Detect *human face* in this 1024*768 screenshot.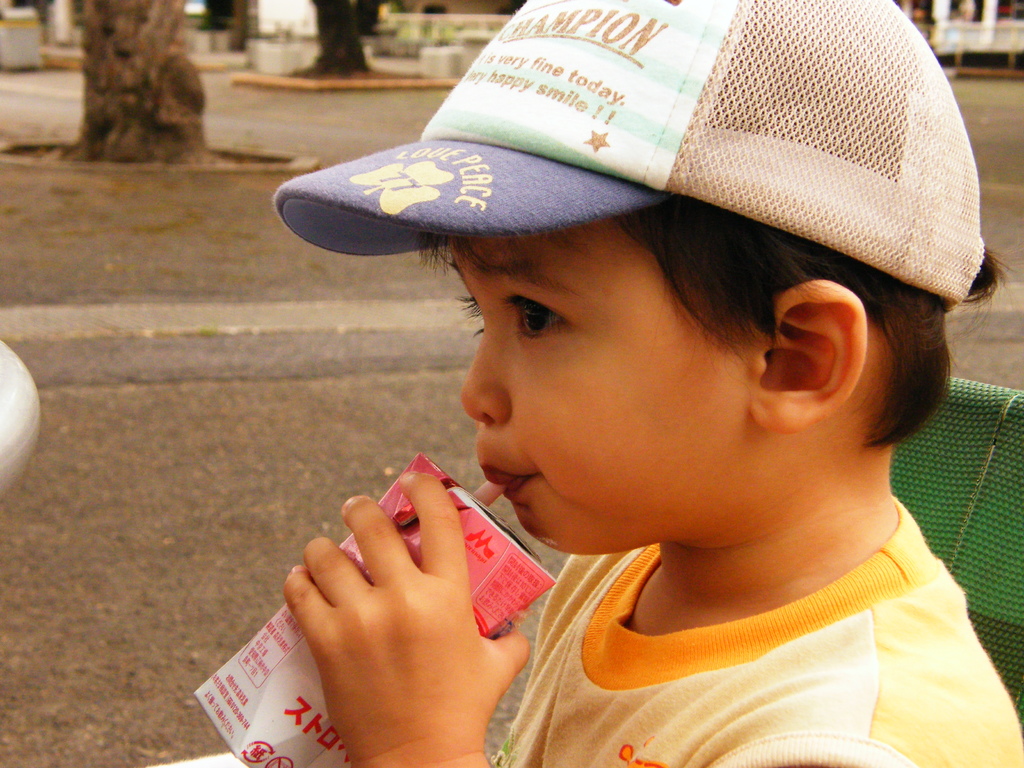
Detection: l=447, t=218, r=759, b=552.
